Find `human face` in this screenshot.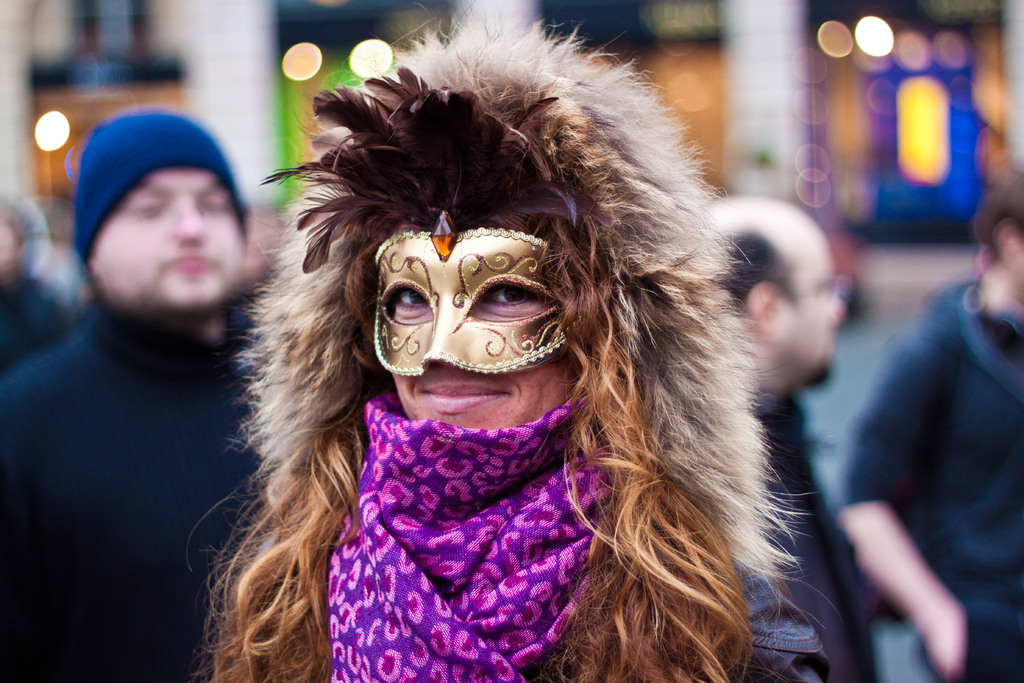
The bounding box for `human face` is 771, 253, 840, 378.
